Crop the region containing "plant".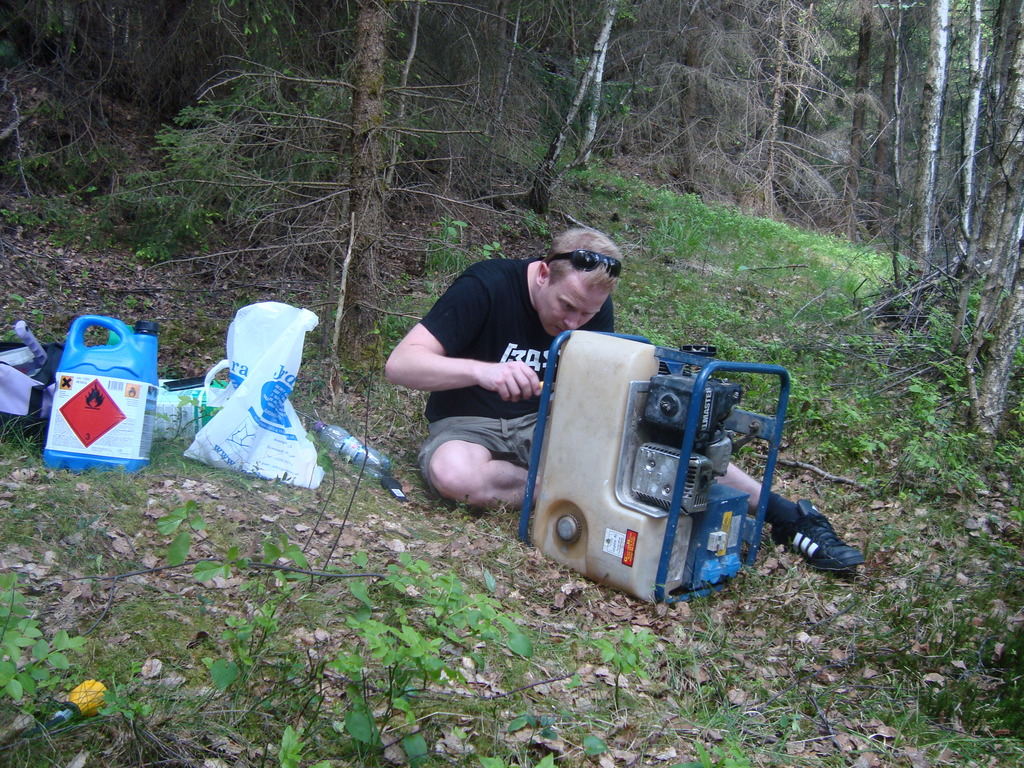
Crop region: detection(84, 268, 102, 282).
